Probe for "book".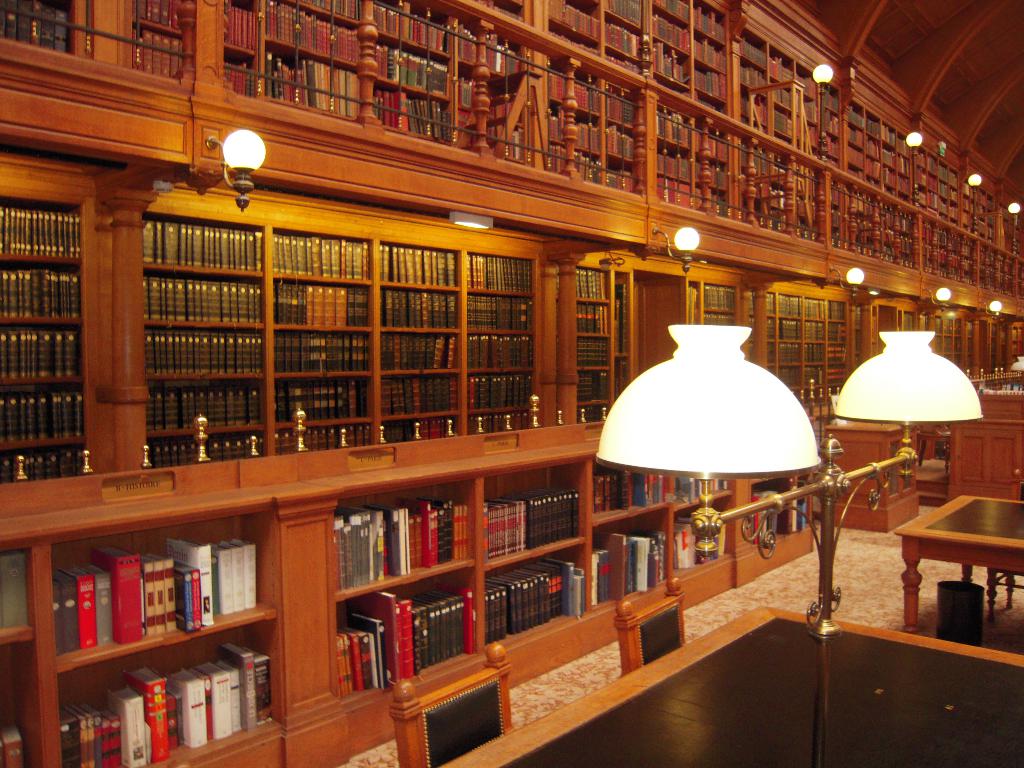
Probe result: locate(0, 722, 24, 767).
